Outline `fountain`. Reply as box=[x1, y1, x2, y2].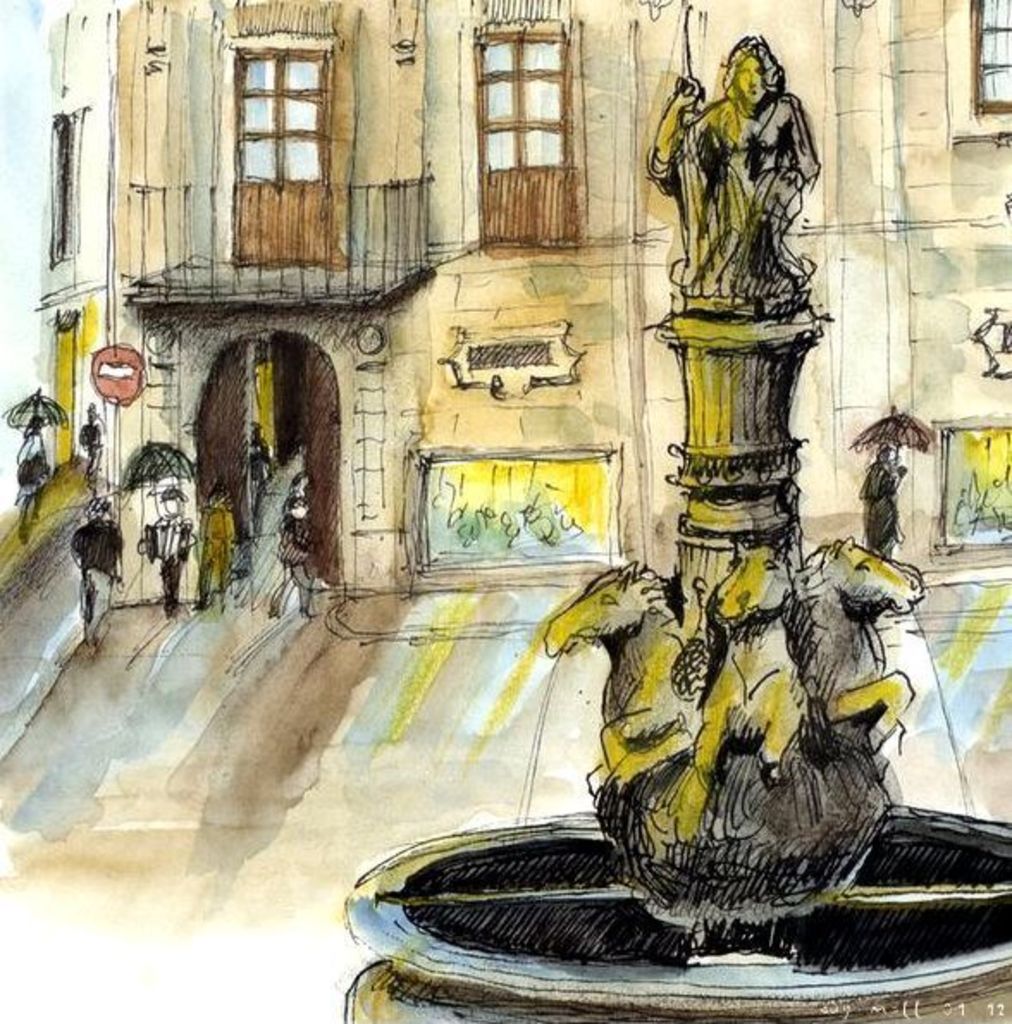
box=[337, 28, 1010, 1022].
